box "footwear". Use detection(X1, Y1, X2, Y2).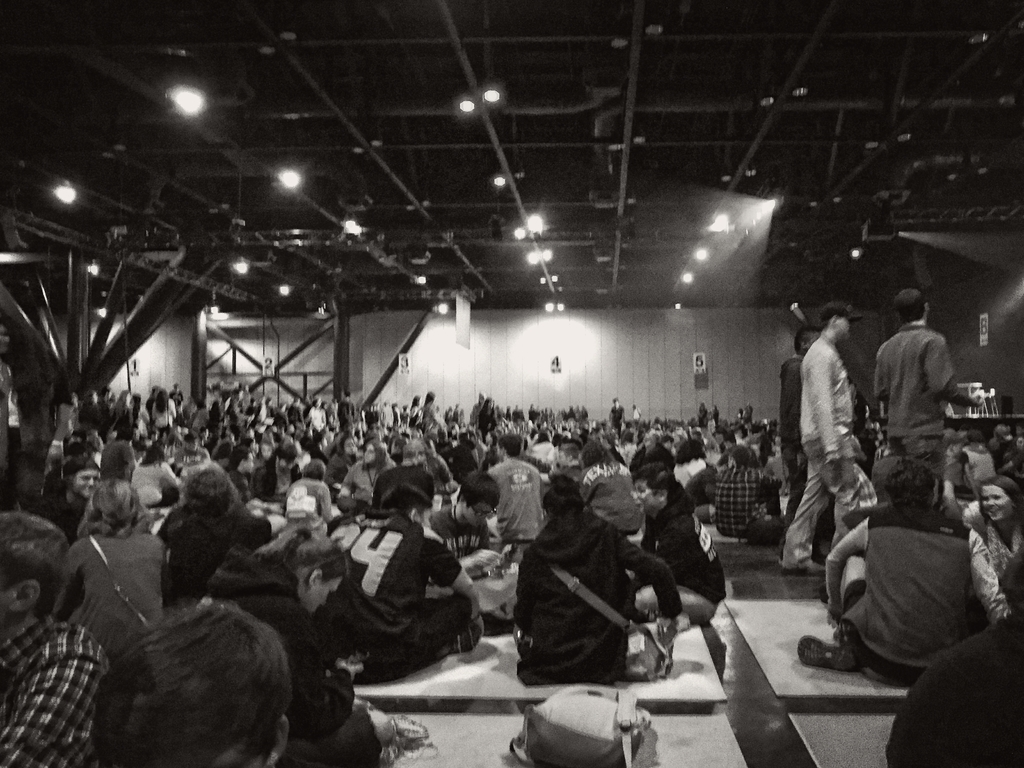
detection(380, 709, 428, 737).
